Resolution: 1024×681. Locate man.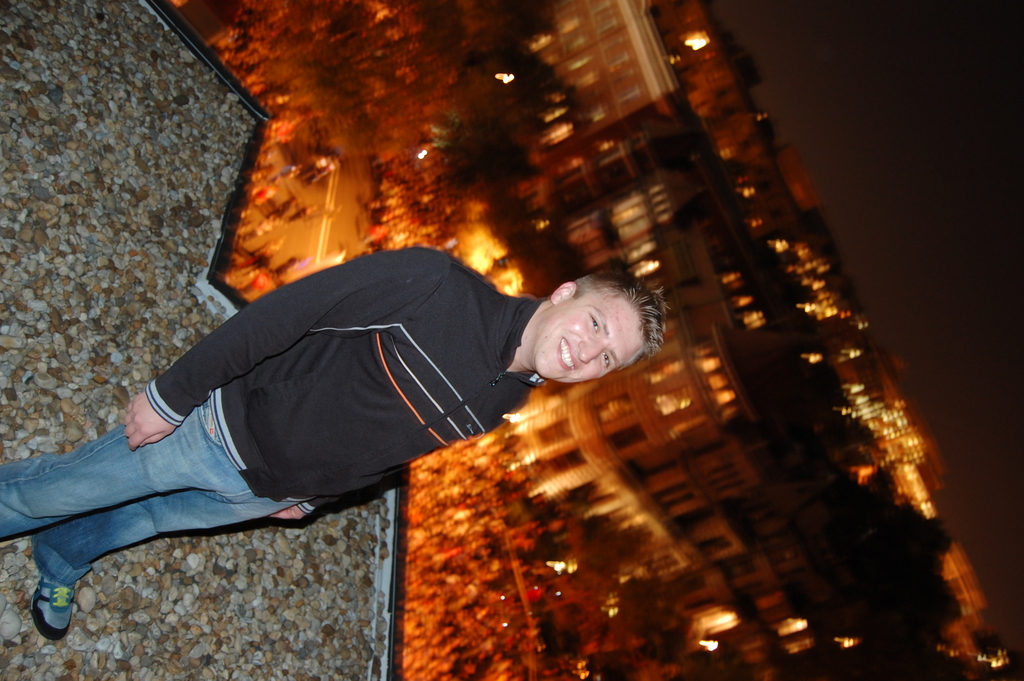
(left=0, top=258, right=673, bottom=646).
